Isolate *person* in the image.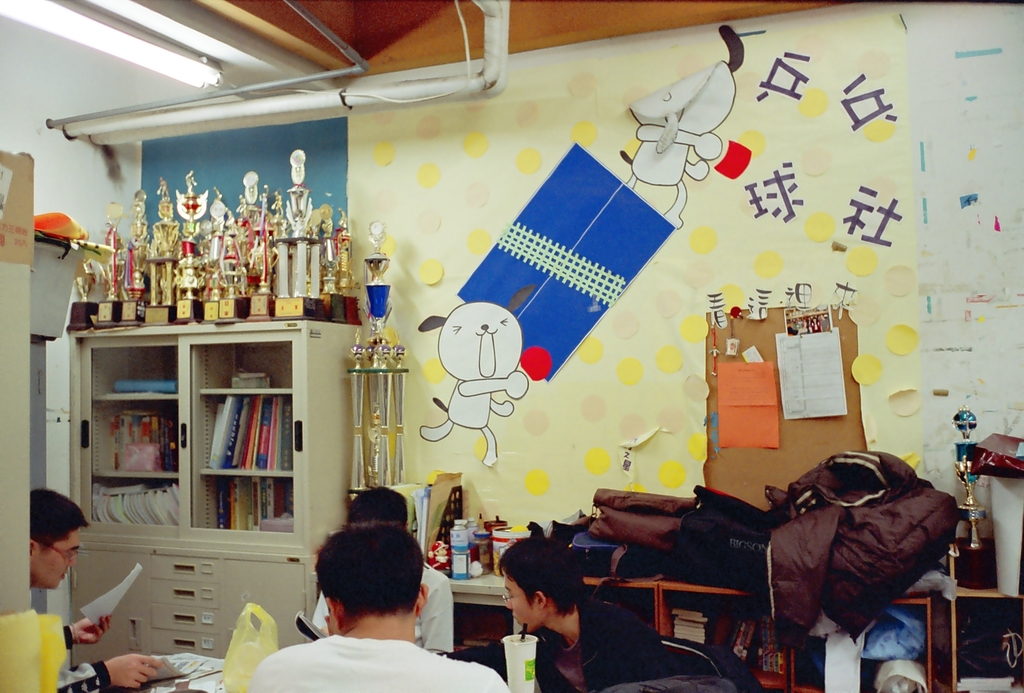
Isolated region: locate(228, 516, 523, 692).
